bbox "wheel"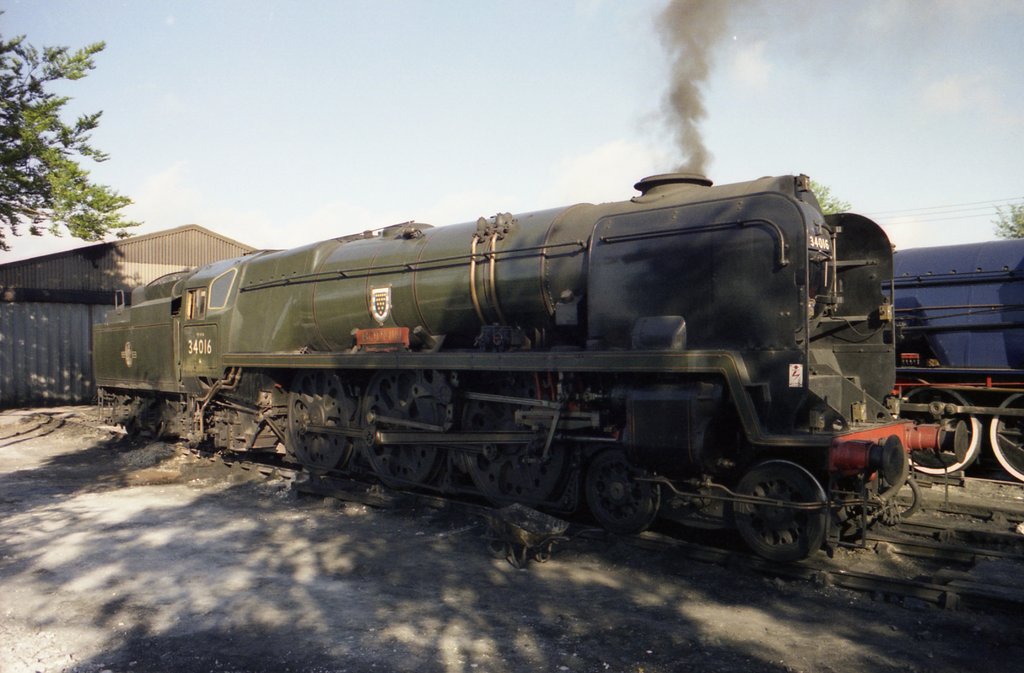
[x1=737, y1=464, x2=825, y2=562]
